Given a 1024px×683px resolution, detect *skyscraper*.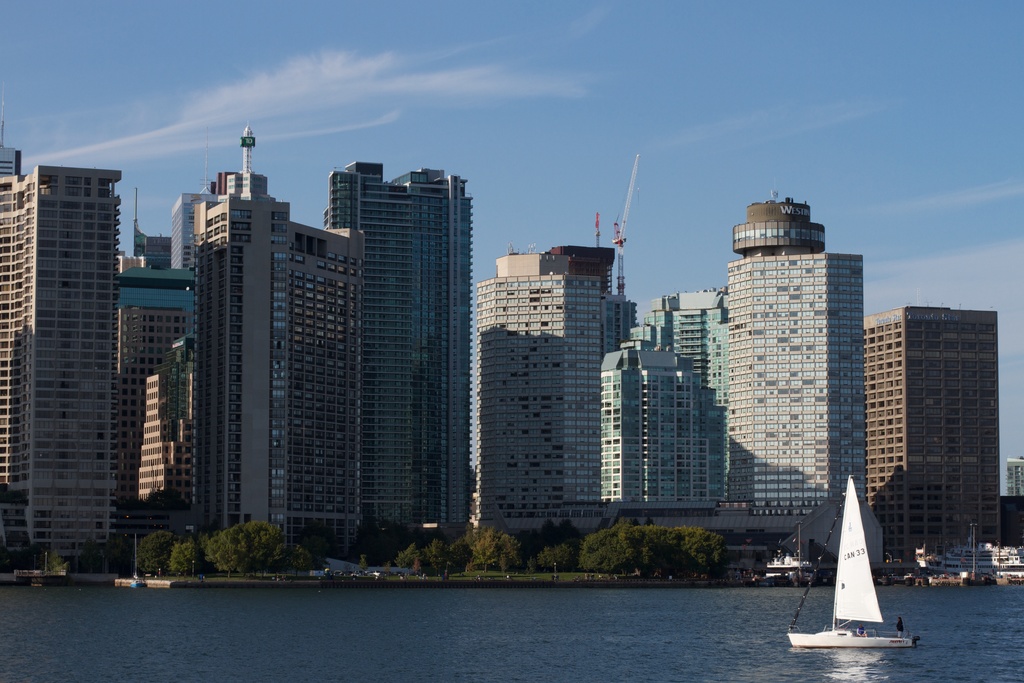
[323,161,472,559].
